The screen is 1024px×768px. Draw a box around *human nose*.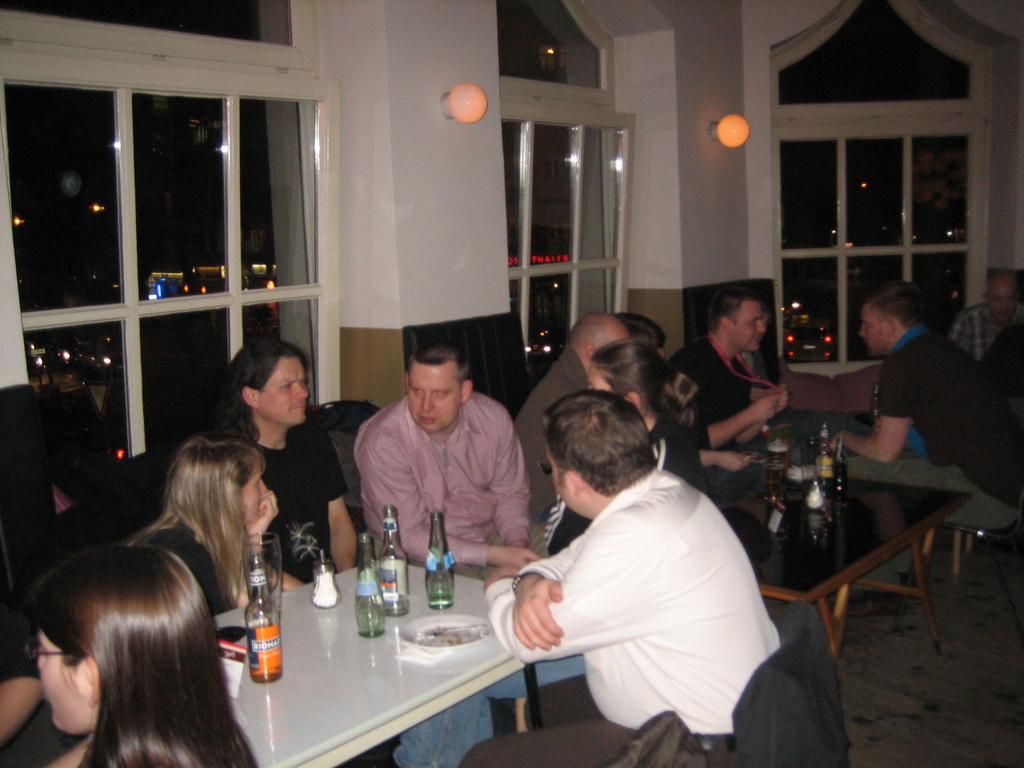
{"left": 262, "top": 478, "right": 267, "bottom": 491}.
